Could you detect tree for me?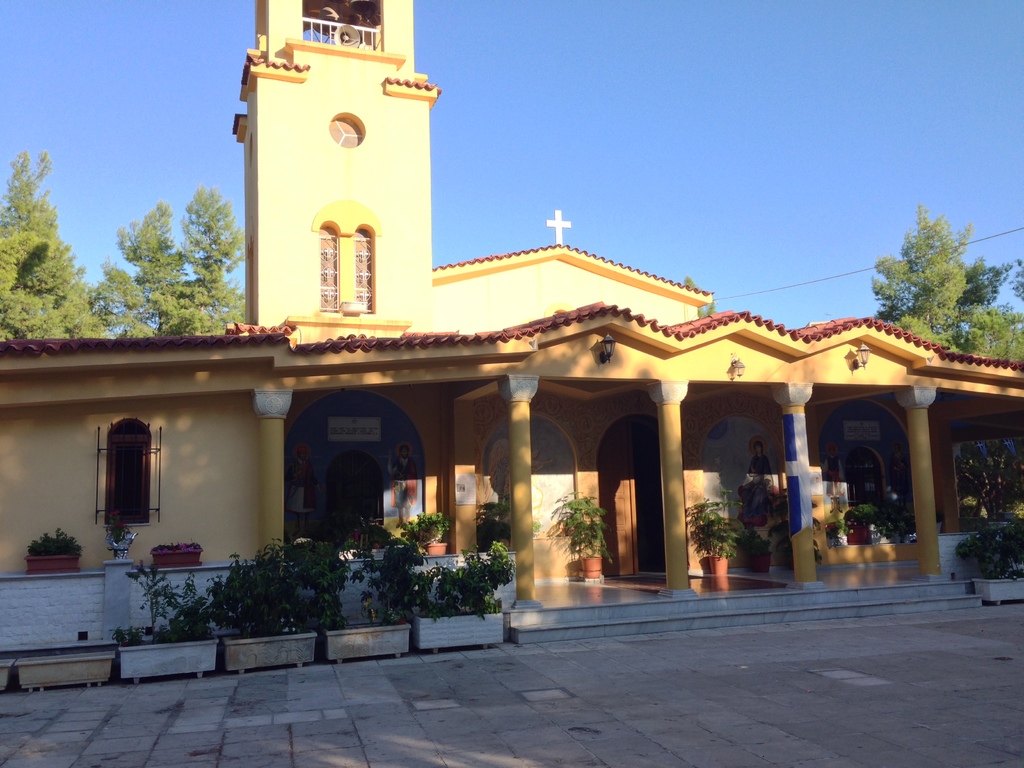
Detection result: x1=0 y1=145 x2=255 y2=326.
